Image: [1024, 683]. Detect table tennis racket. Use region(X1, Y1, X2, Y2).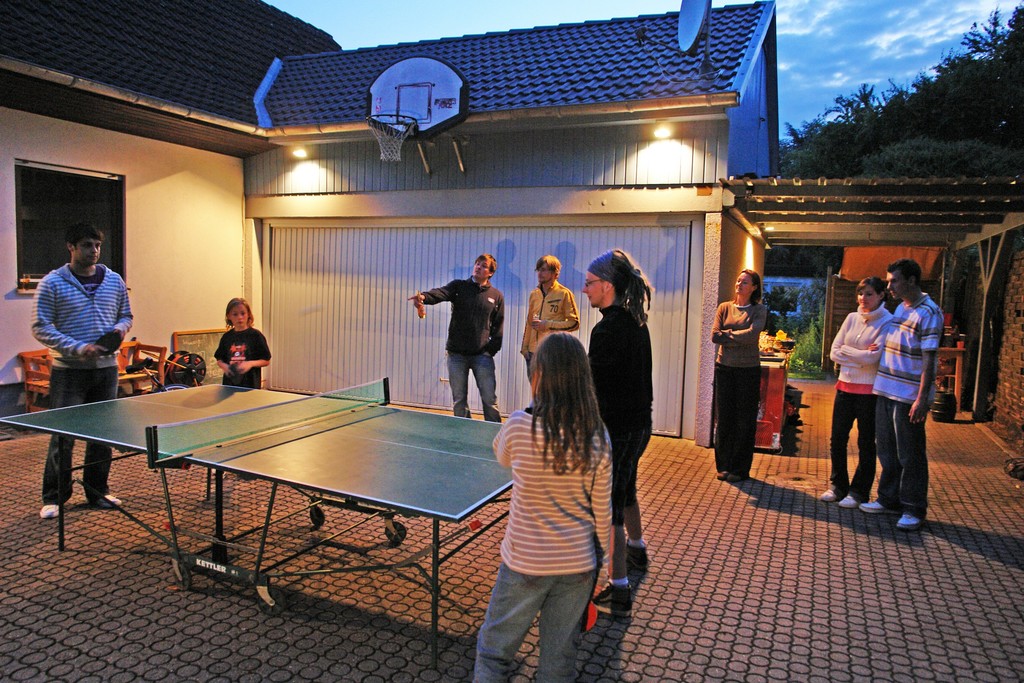
region(580, 605, 600, 636).
